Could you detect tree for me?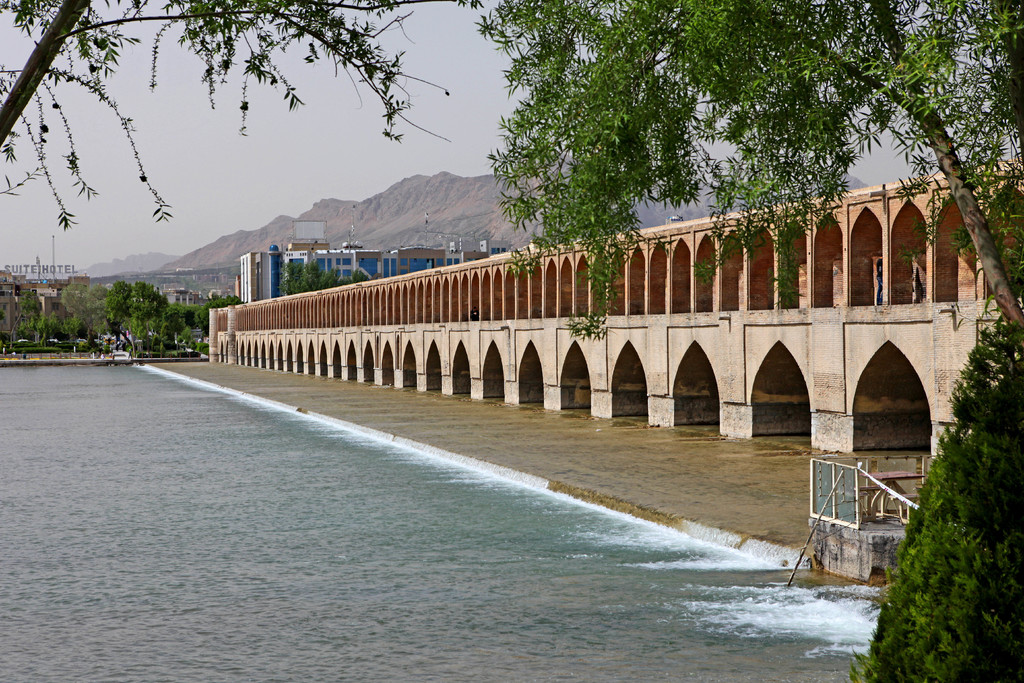
Detection result: x1=0 y1=264 x2=249 y2=373.
